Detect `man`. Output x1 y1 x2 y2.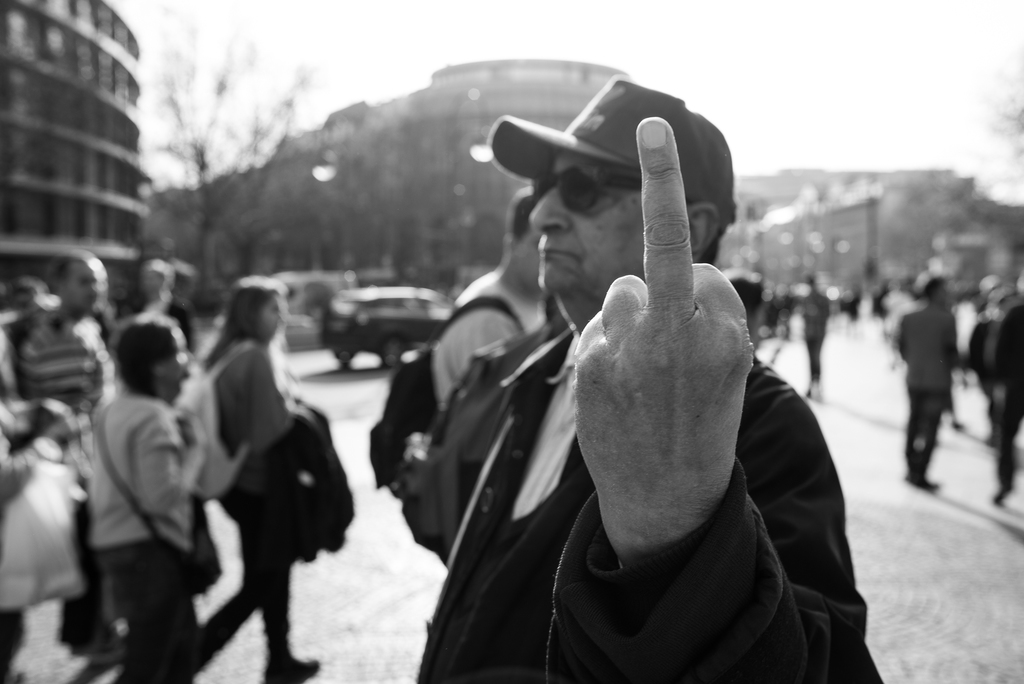
363 190 557 541.
